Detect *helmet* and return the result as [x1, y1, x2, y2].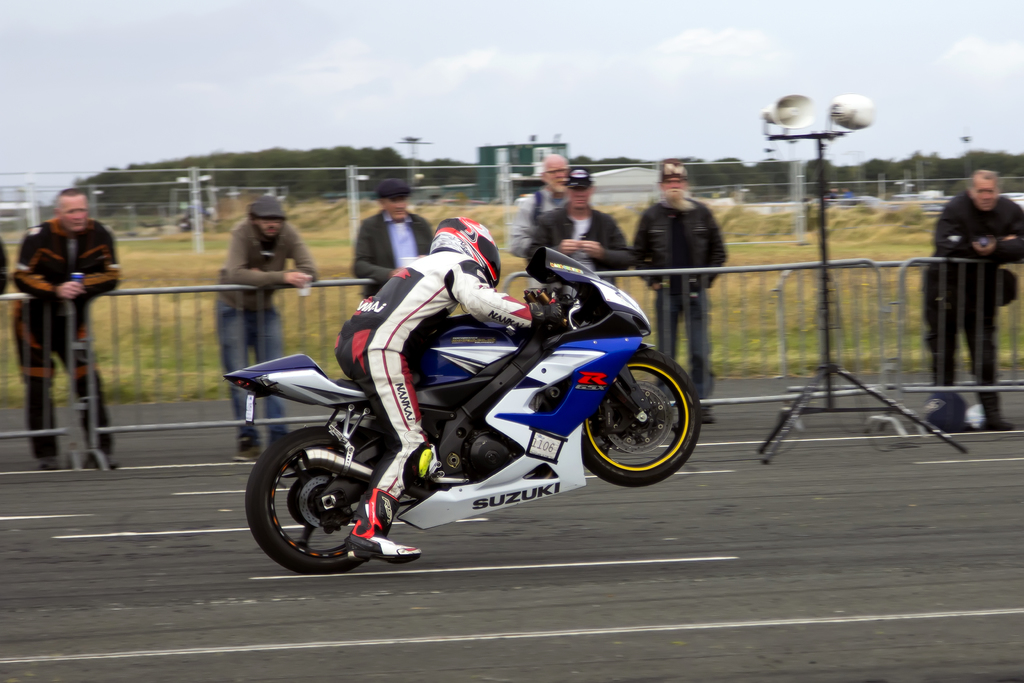
[428, 216, 501, 288].
